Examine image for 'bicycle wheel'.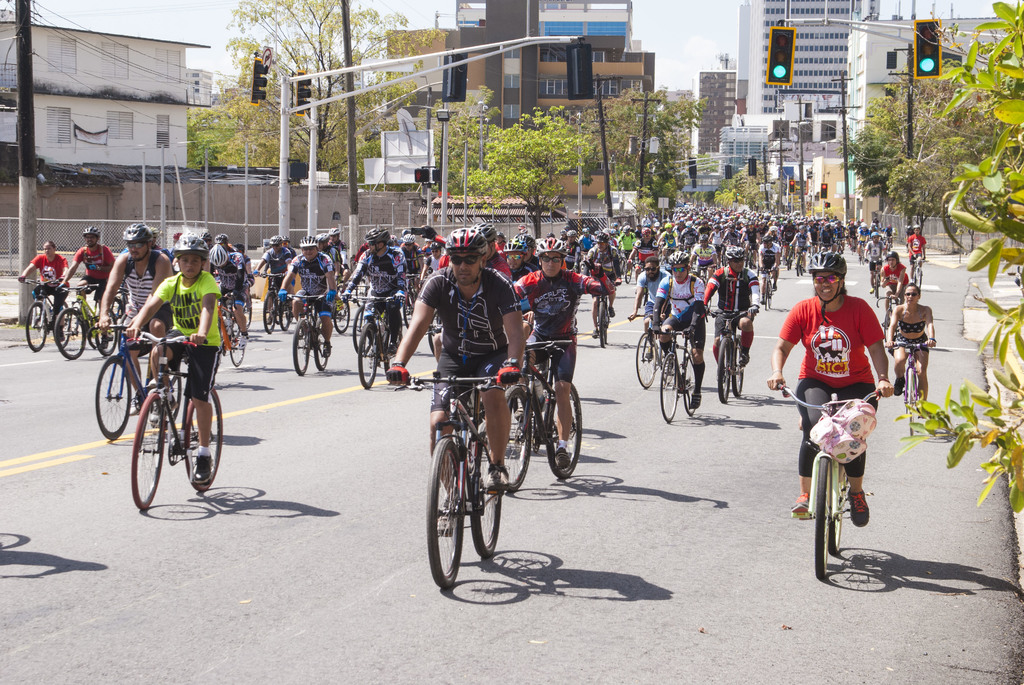
Examination result: [714, 334, 729, 406].
